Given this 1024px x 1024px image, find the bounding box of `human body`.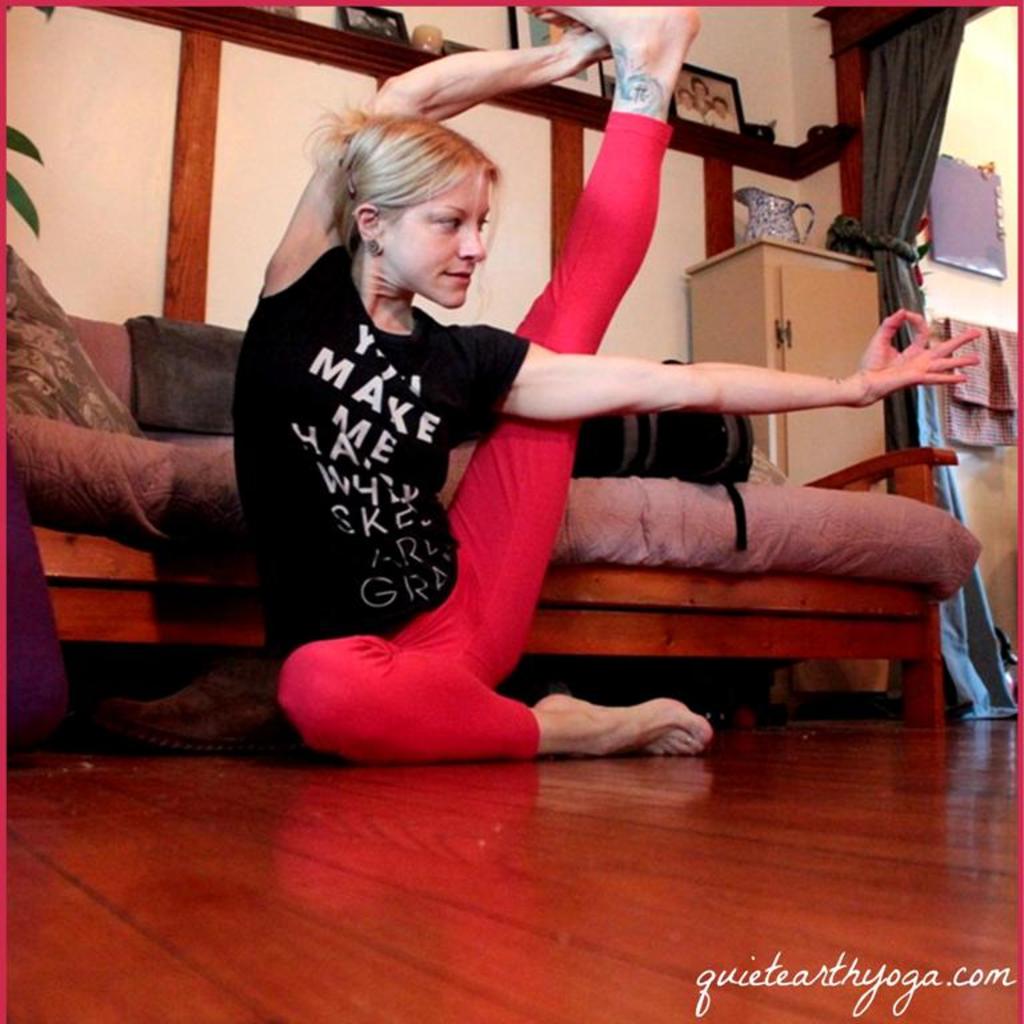
x1=677 y1=81 x2=708 y2=124.
